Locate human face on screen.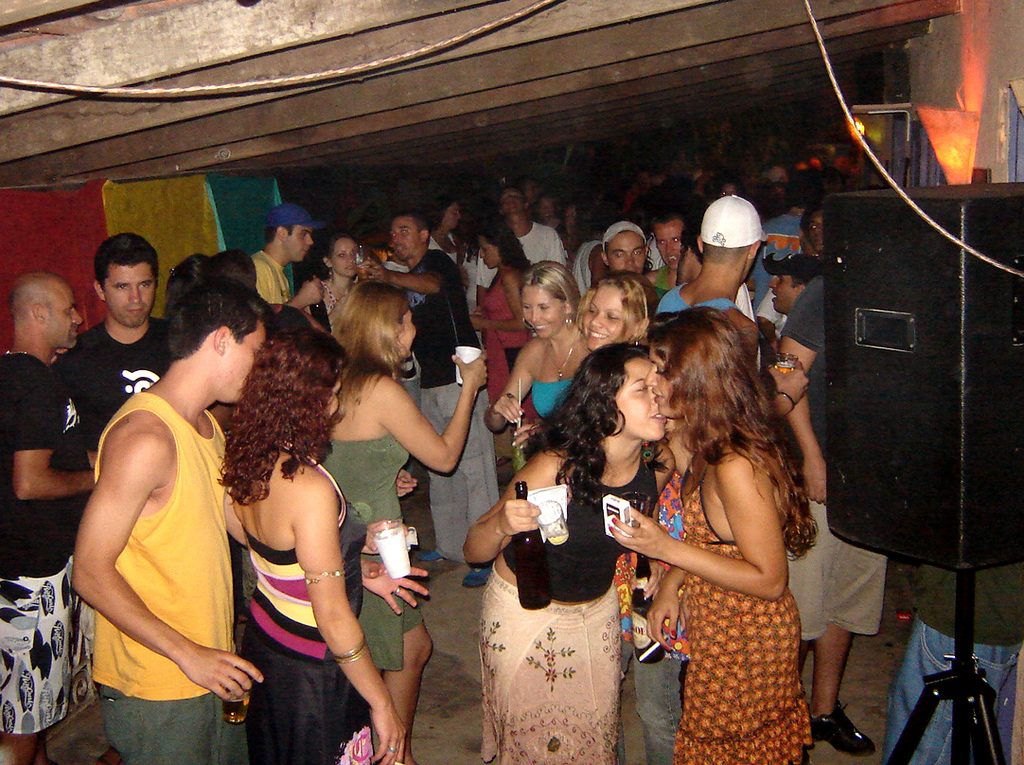
On screen at x1=390, y1=218, x2=415, y2=258.
